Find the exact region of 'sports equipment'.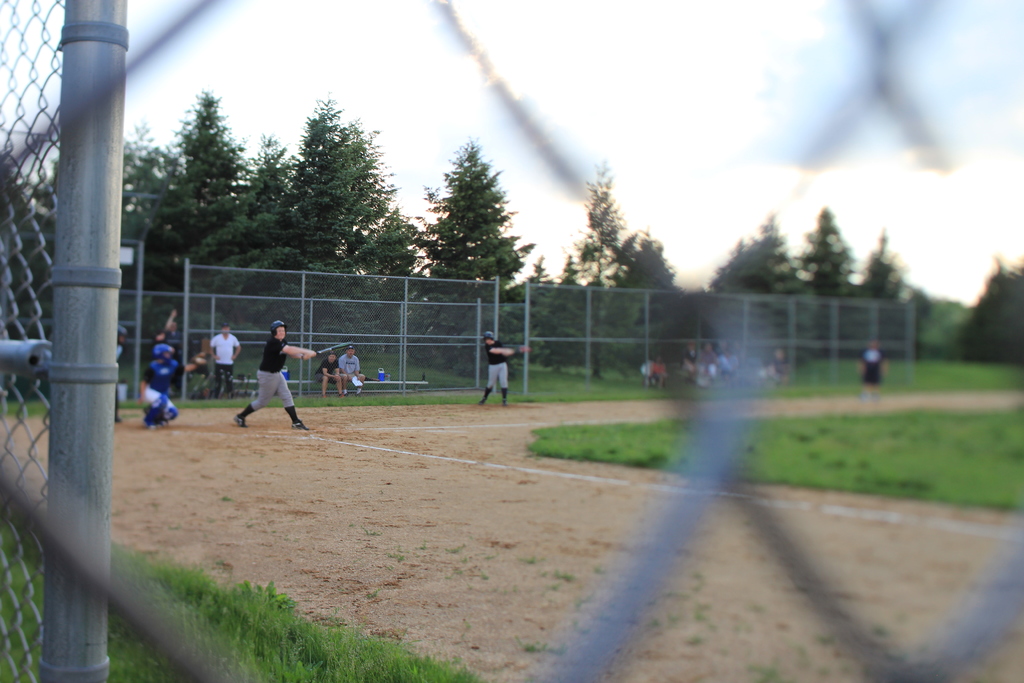
Exact region: box(301, 339, 351, 359).
